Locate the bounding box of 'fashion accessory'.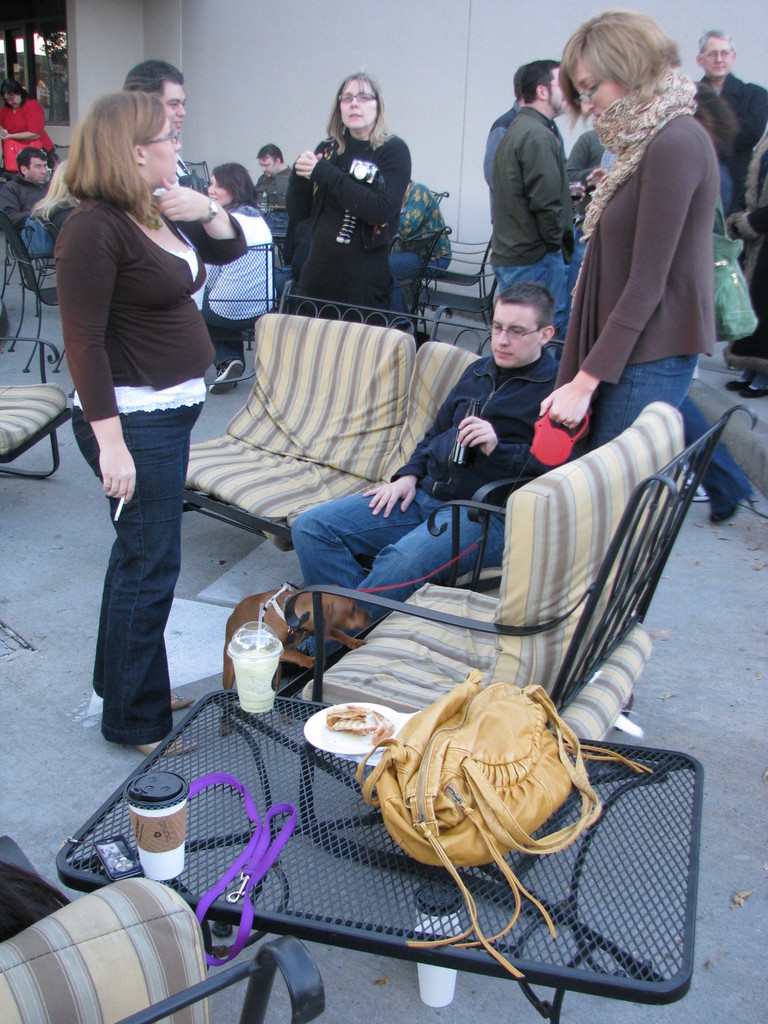
Bounding box: select_region(204, 195, 216, 220).
